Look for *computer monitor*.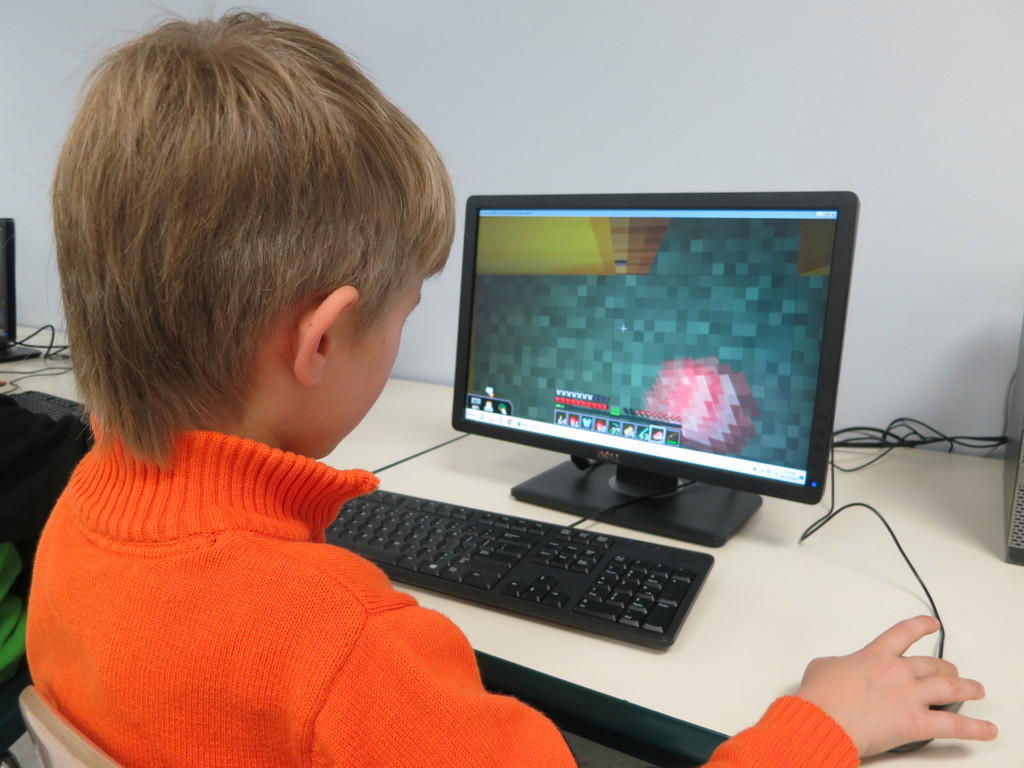
Found: BBox(468, 189, 851, 552).
